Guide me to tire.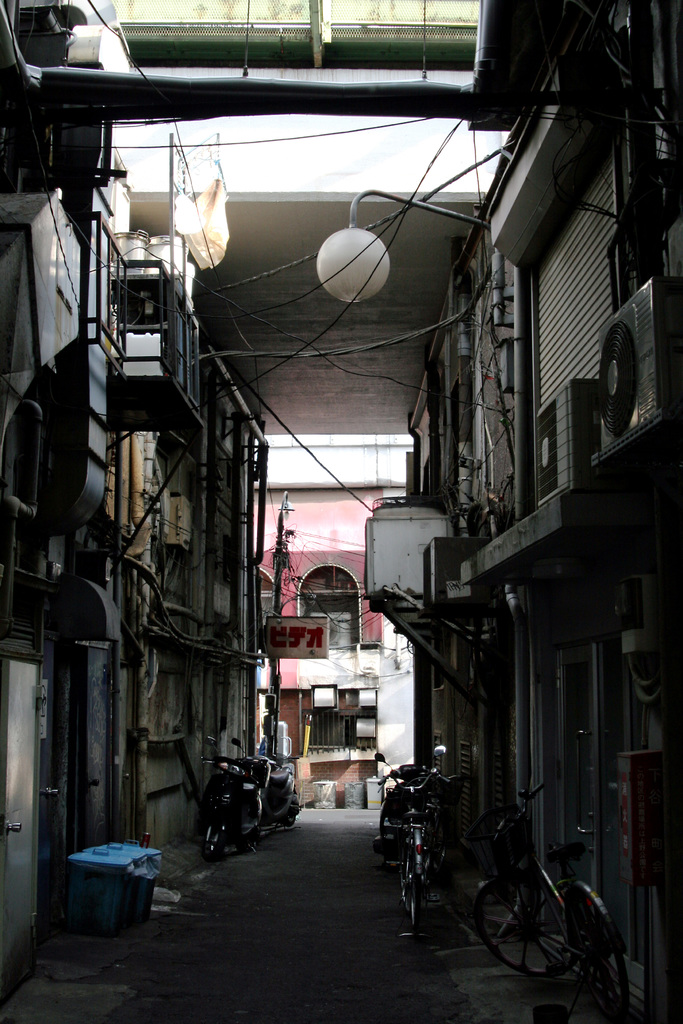
Guidance: x1=475, y1=877, x2=576, y2=973.
